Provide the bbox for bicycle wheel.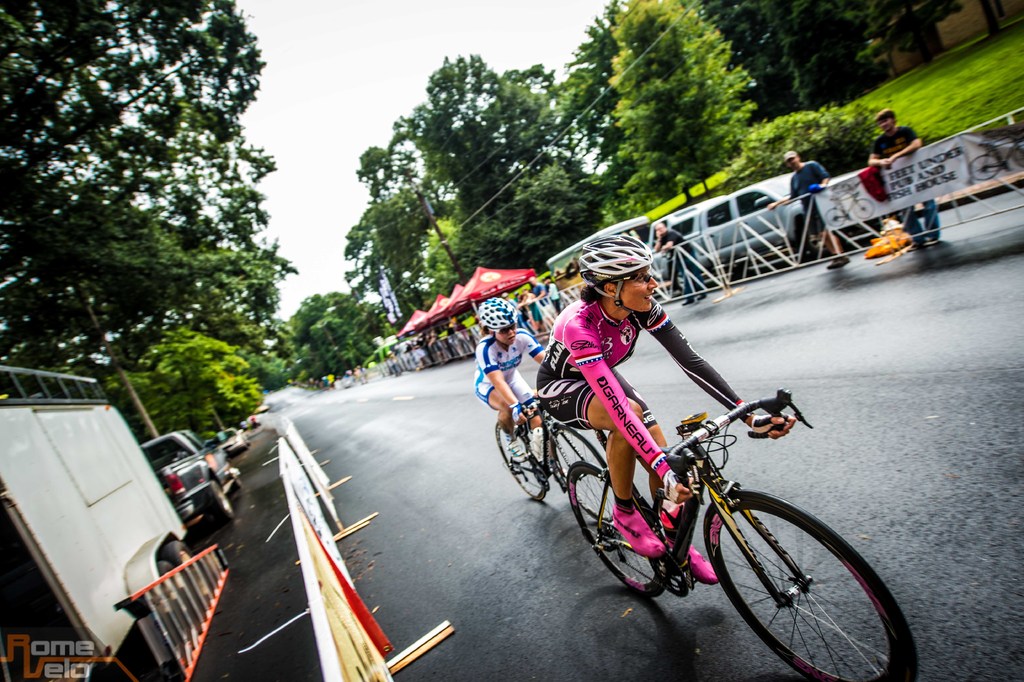
bbox=(562, 460, 675, 597).
